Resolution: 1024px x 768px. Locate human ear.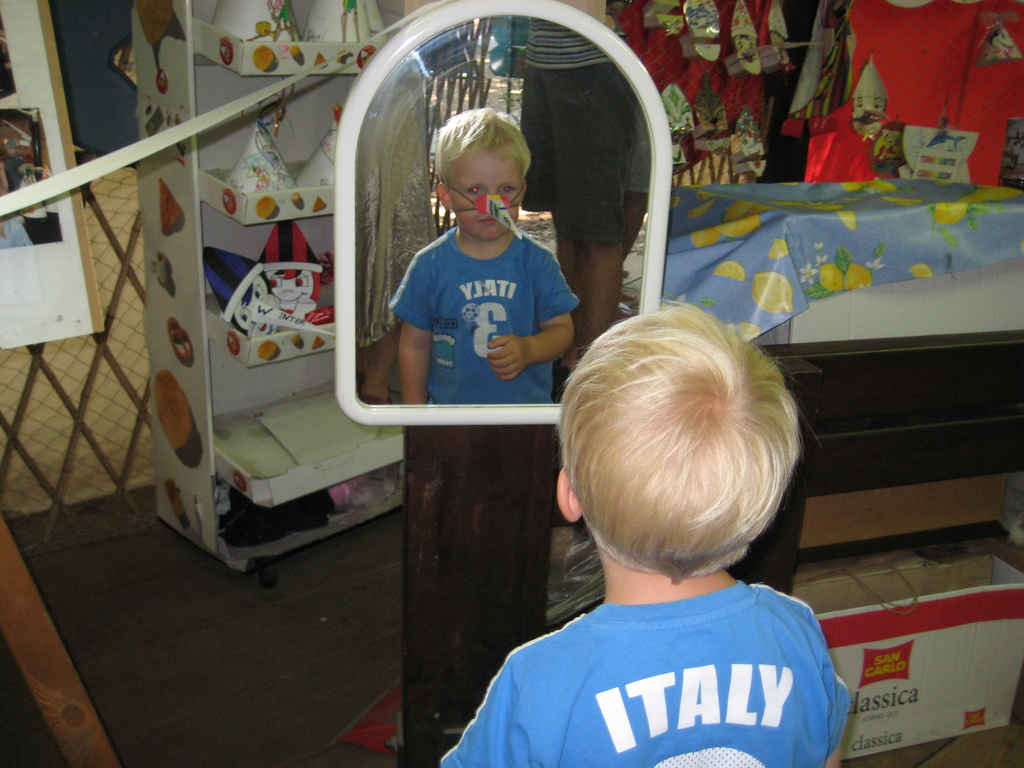
x1=555, y1=465, x2=583, y2=526.
